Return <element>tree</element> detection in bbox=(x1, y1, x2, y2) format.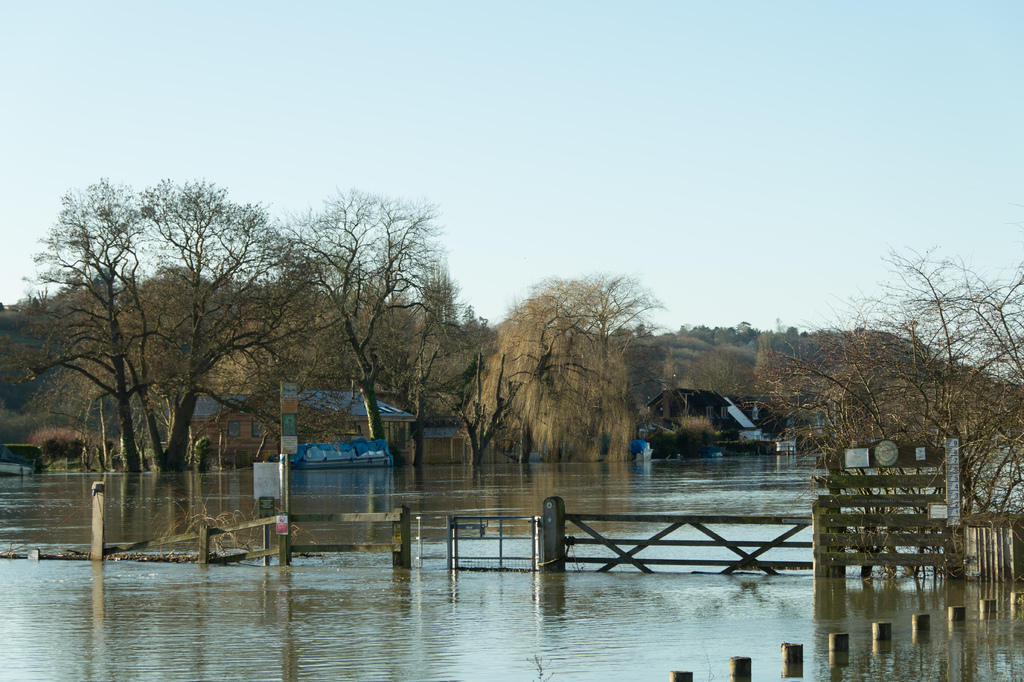
bbox=(445, 343, 515, 472).
